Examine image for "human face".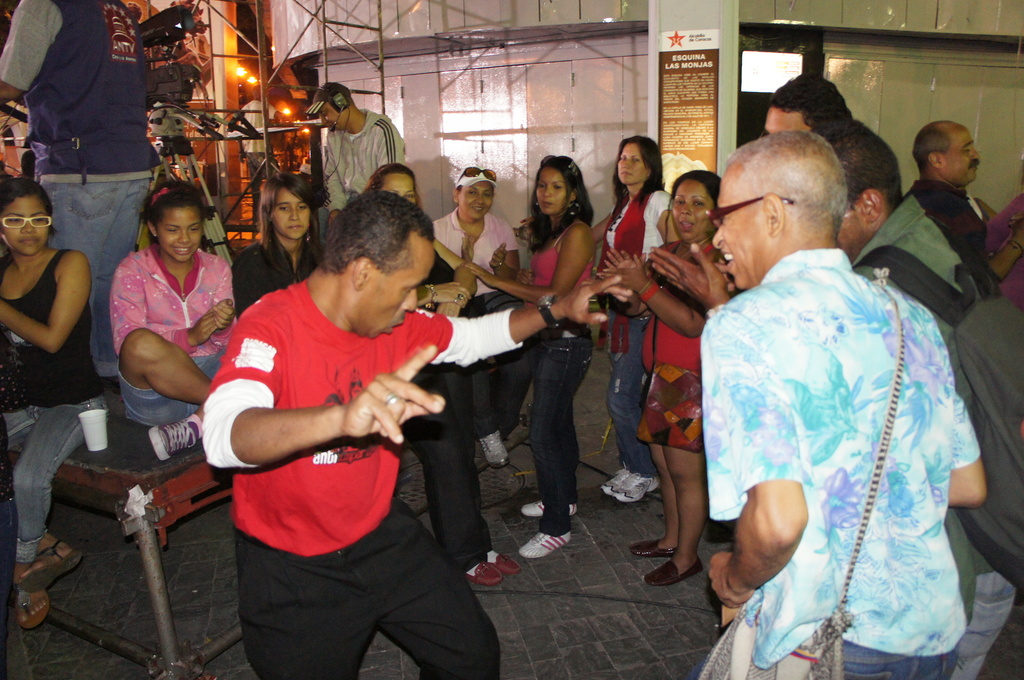
Examination result: Rect(940, 124, 980, 190).
